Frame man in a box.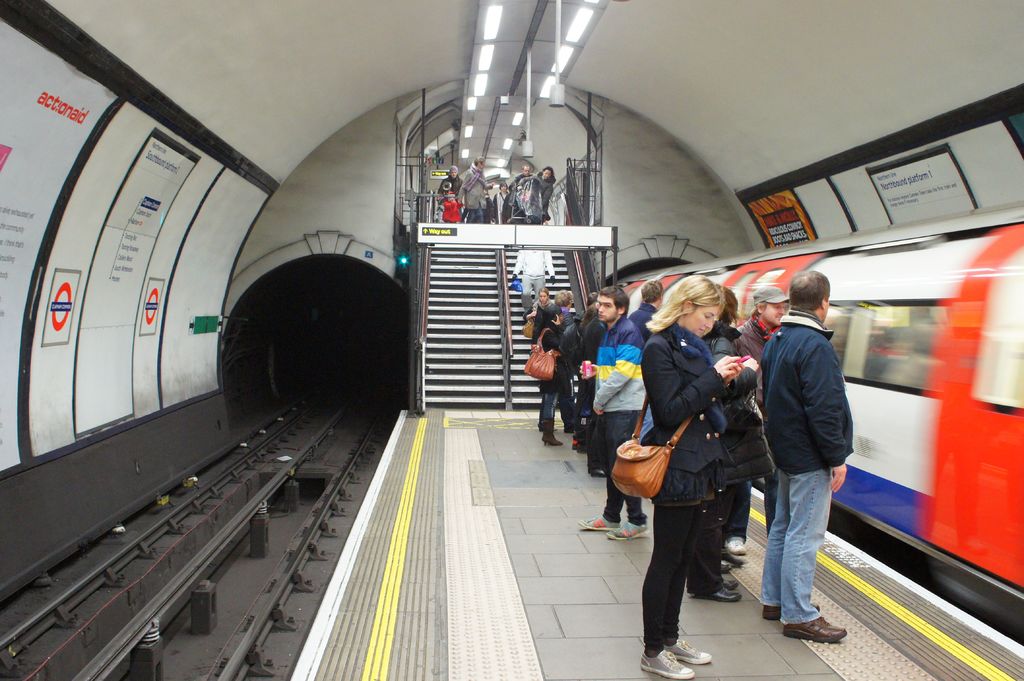
x1=624, y1=281, x2=662, y2=345.
